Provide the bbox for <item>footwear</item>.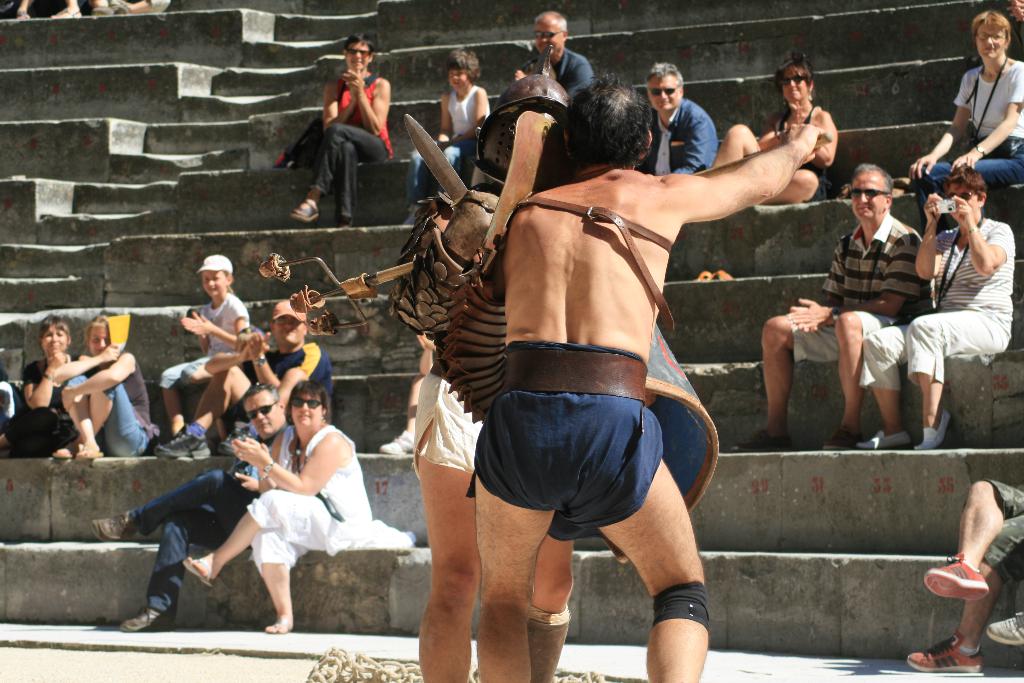
<box>724,425,788,454</box>.
